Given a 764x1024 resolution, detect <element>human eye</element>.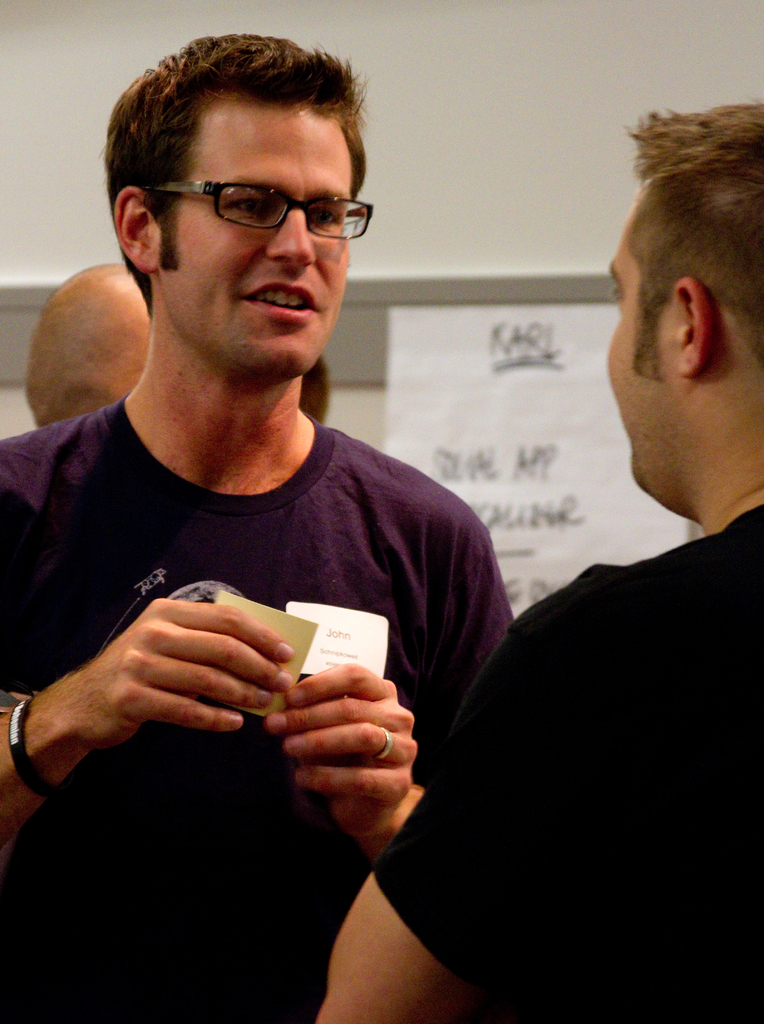
box(301, 191, 343, 239).
